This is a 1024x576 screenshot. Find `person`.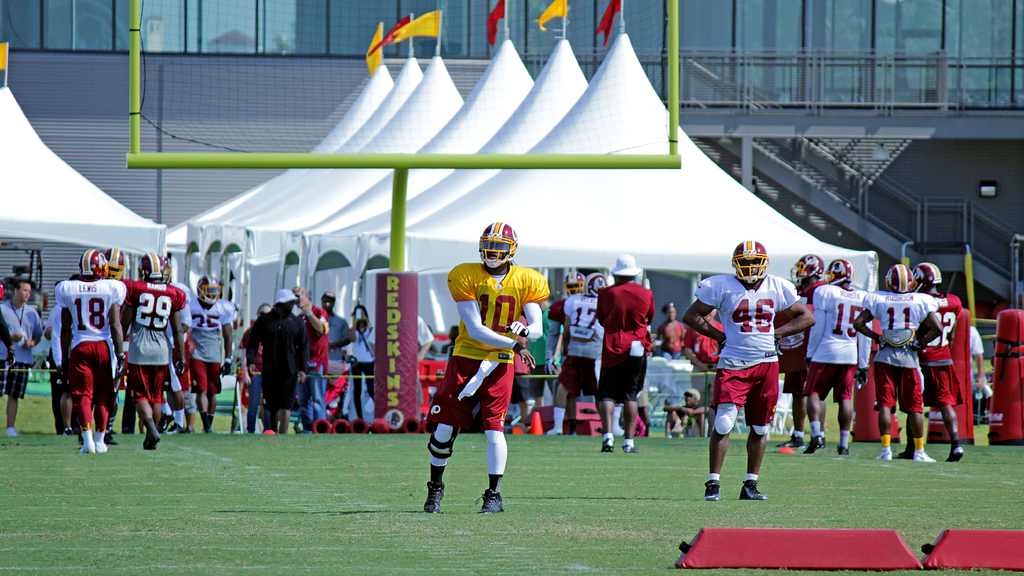
Bounding box: bbox=[242, 296, 275, 430].
